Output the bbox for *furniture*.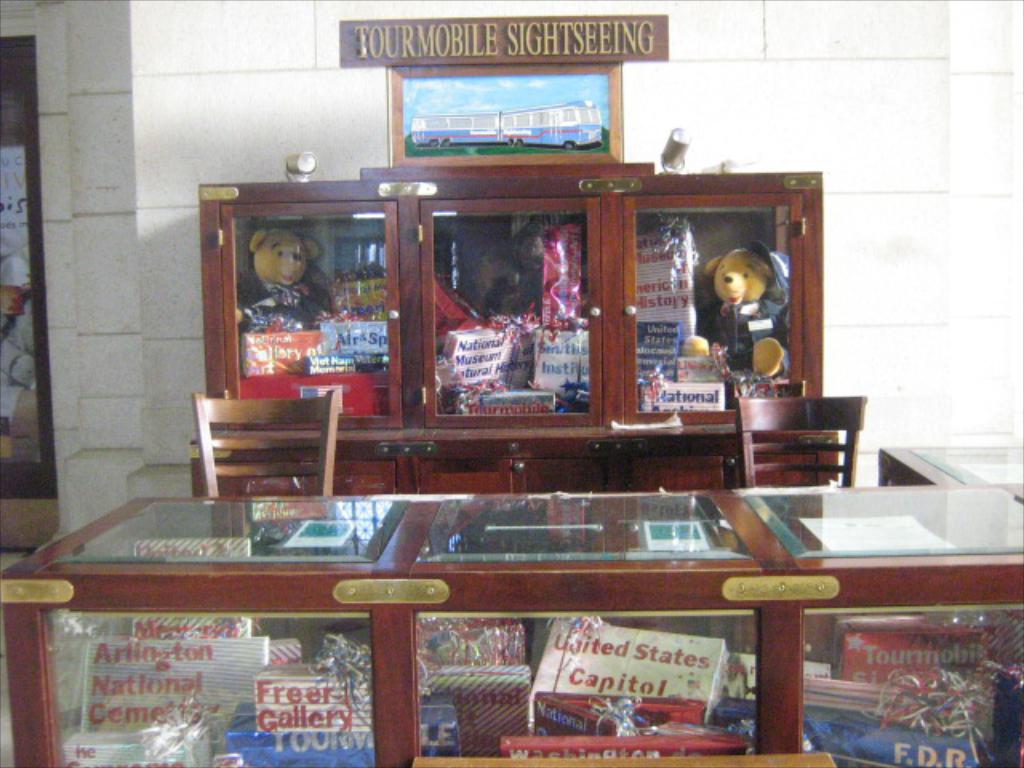
region(875, 446, 1022, 483).
